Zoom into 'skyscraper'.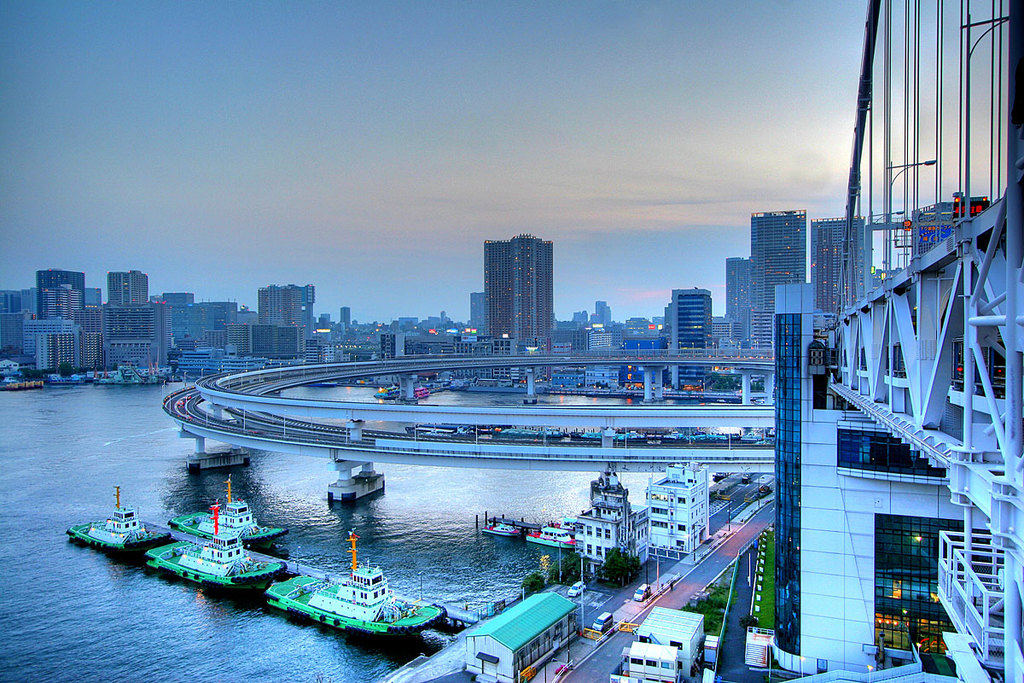
Zoom target: BBox(596, 298, 610, 320).
